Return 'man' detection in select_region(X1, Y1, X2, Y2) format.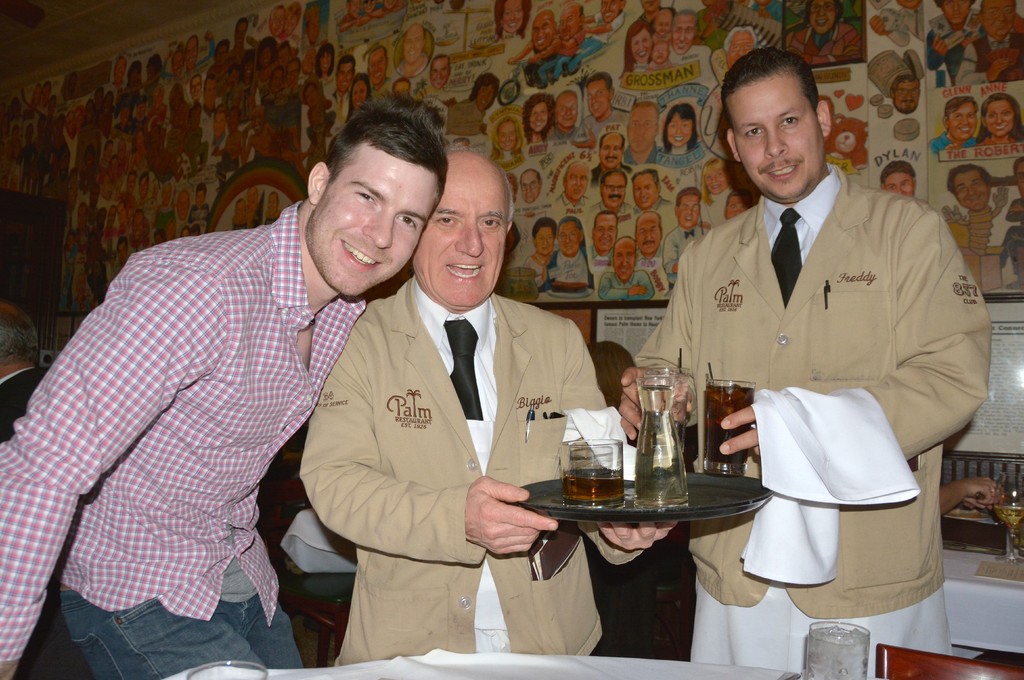
select_region(618, 46, 996, 679).
